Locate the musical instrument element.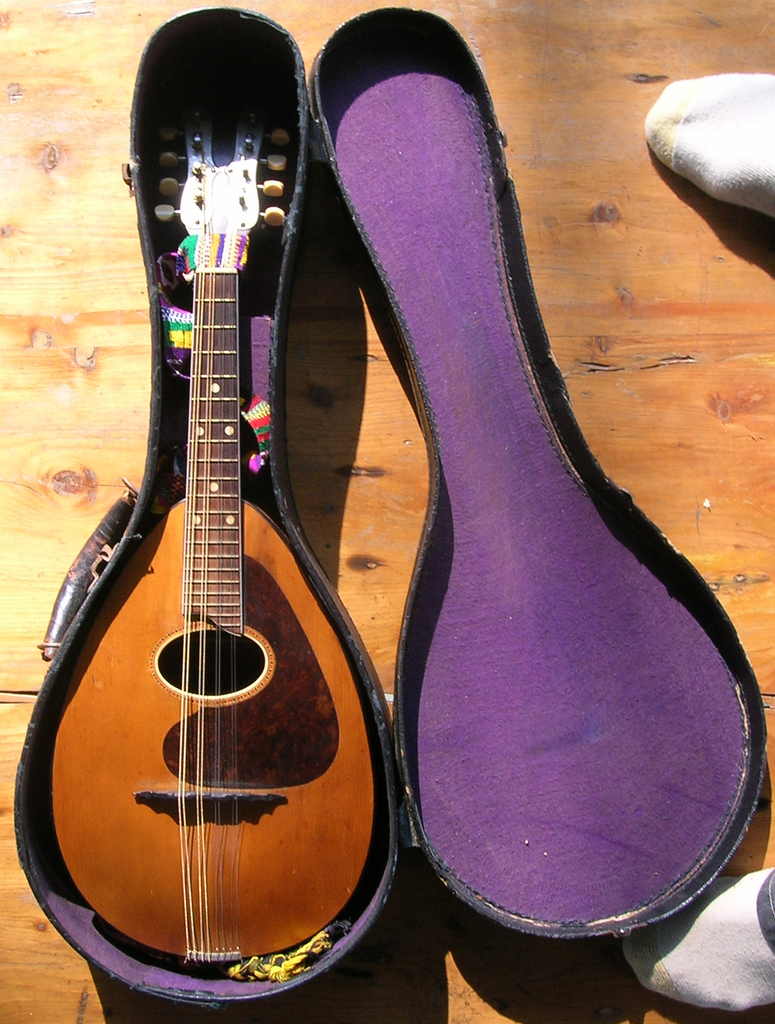
Element bbox: <region>54, 0, 377, 1023</region>.
